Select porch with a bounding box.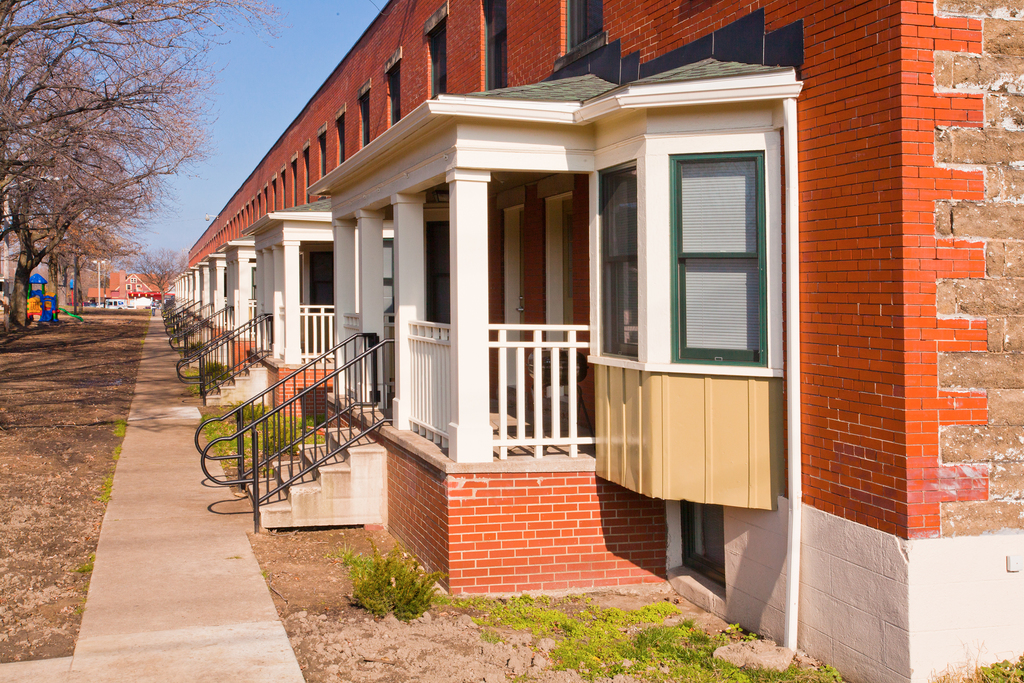
crop(204, 347, 335, 407).
